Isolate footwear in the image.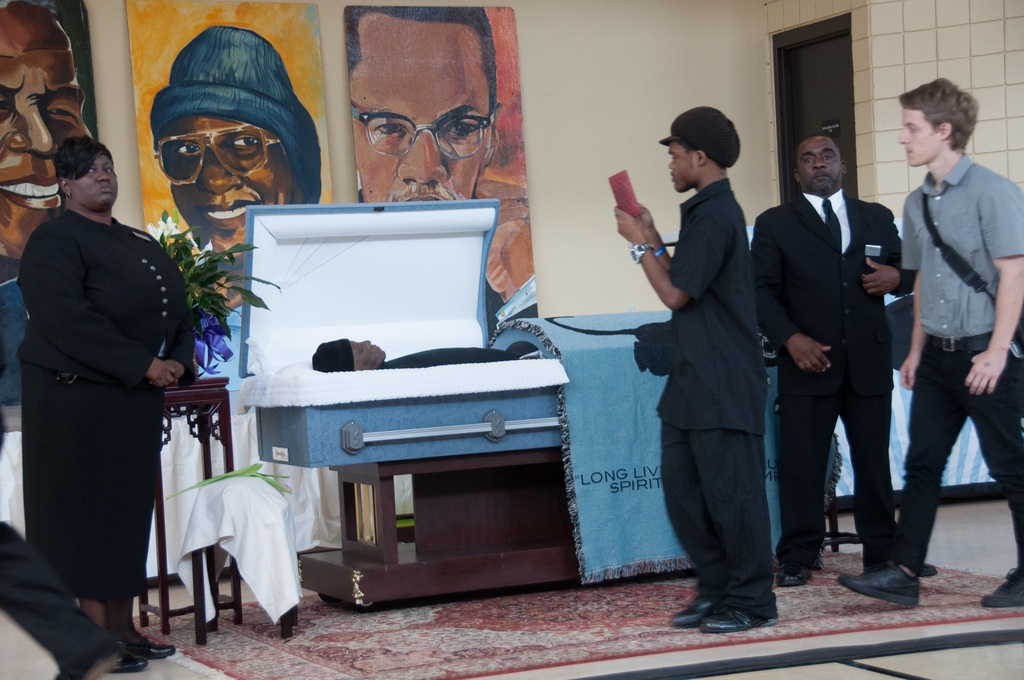
Isolated region: left=922, top=559, right=936, bottom=577.
